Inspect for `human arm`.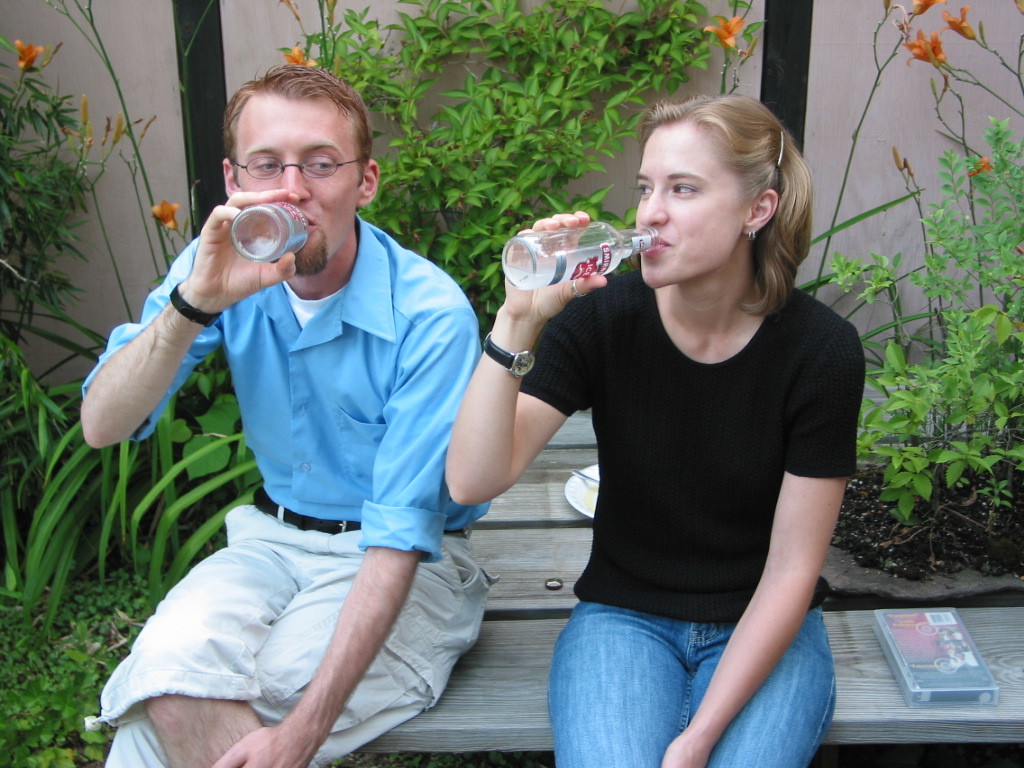
Inspection: 448:215:587:500.
